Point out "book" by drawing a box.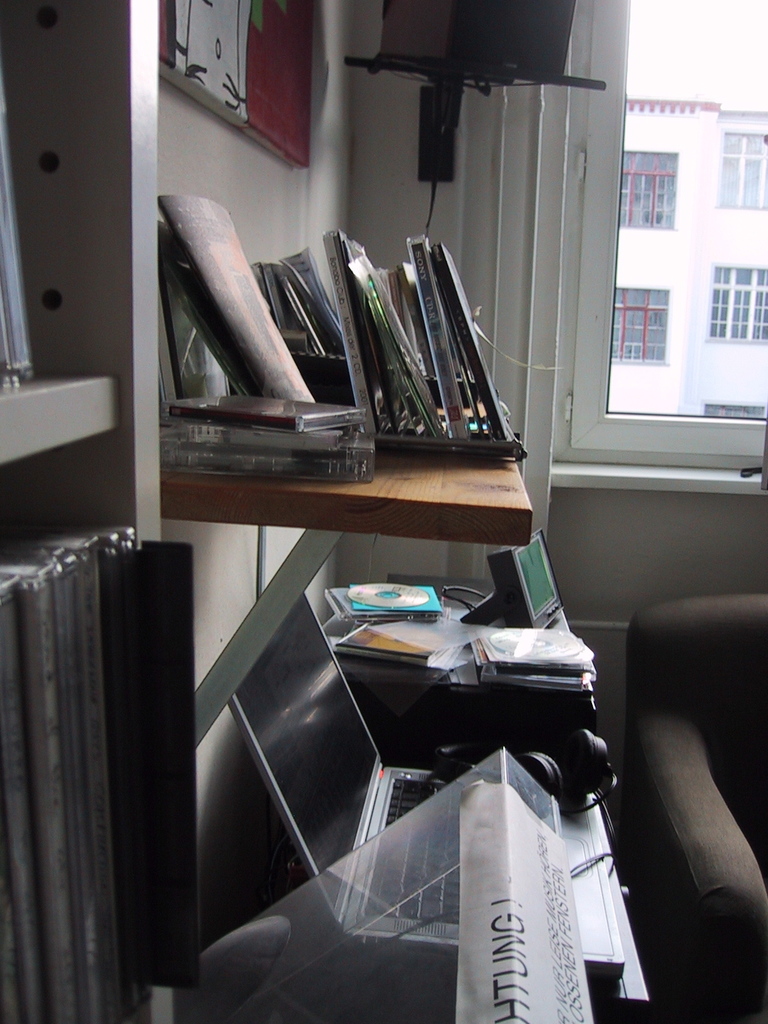
149,196,321,410.
